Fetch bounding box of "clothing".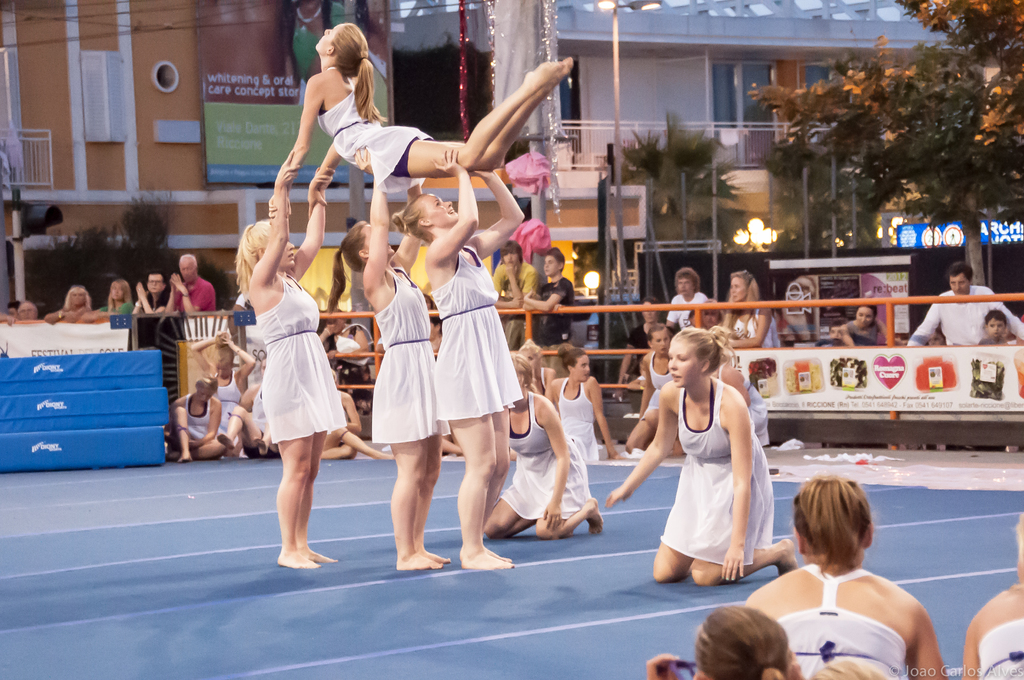
Bbox: BBox(433, 245, 521, 416).
